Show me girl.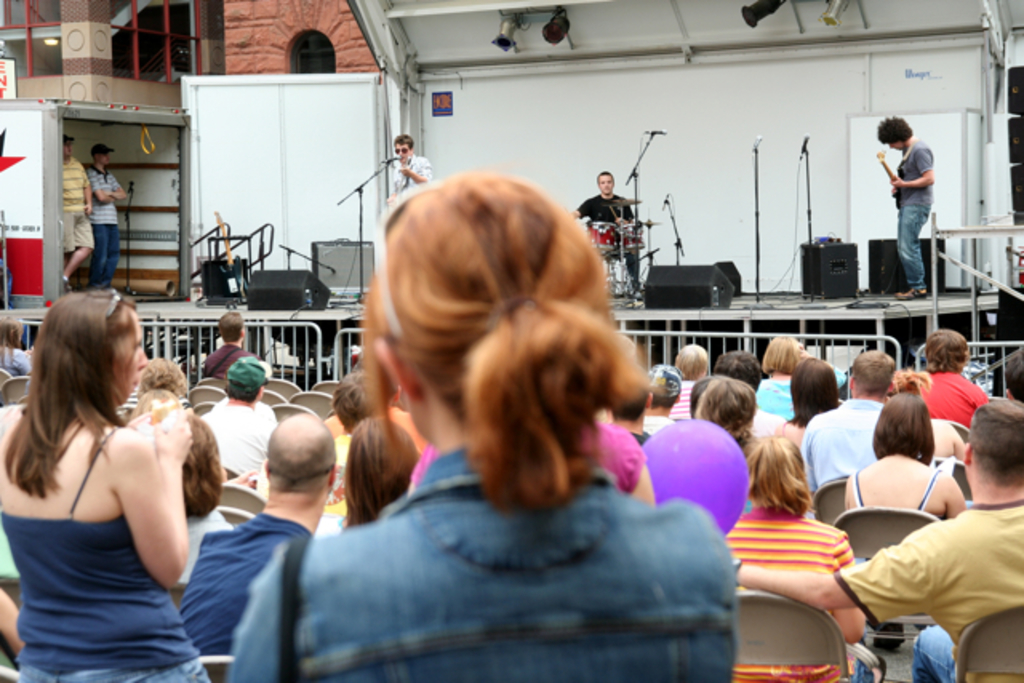
girl is here: rect(725, 437, 862, 681).
